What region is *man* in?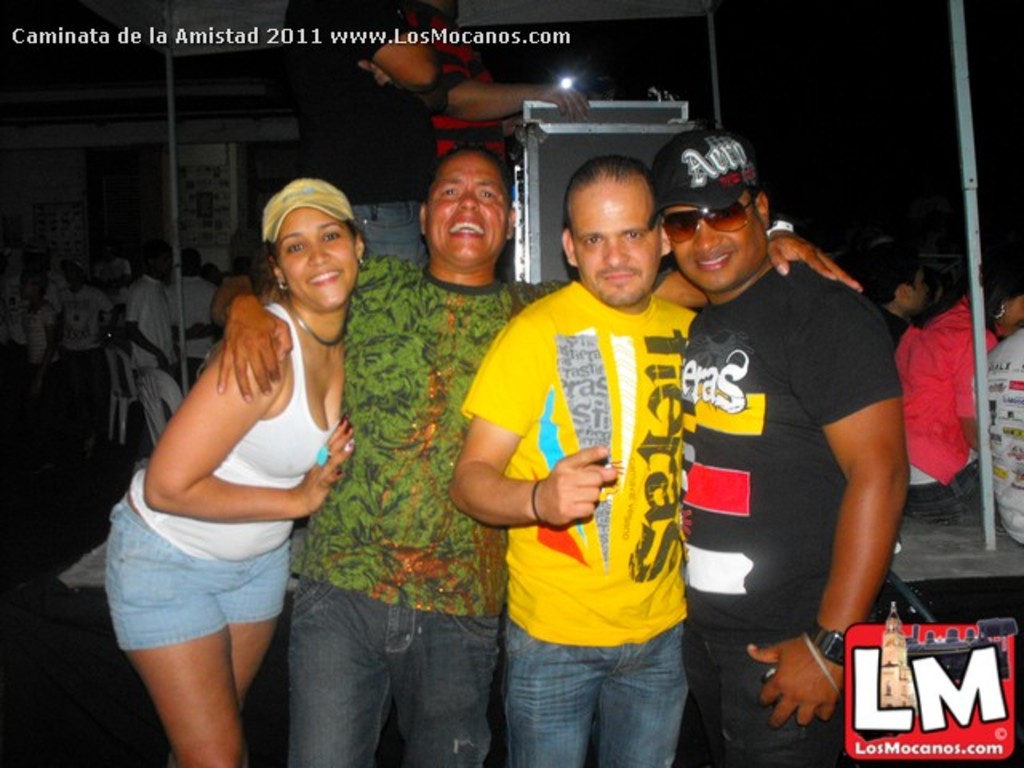
(285,0,600,264).
